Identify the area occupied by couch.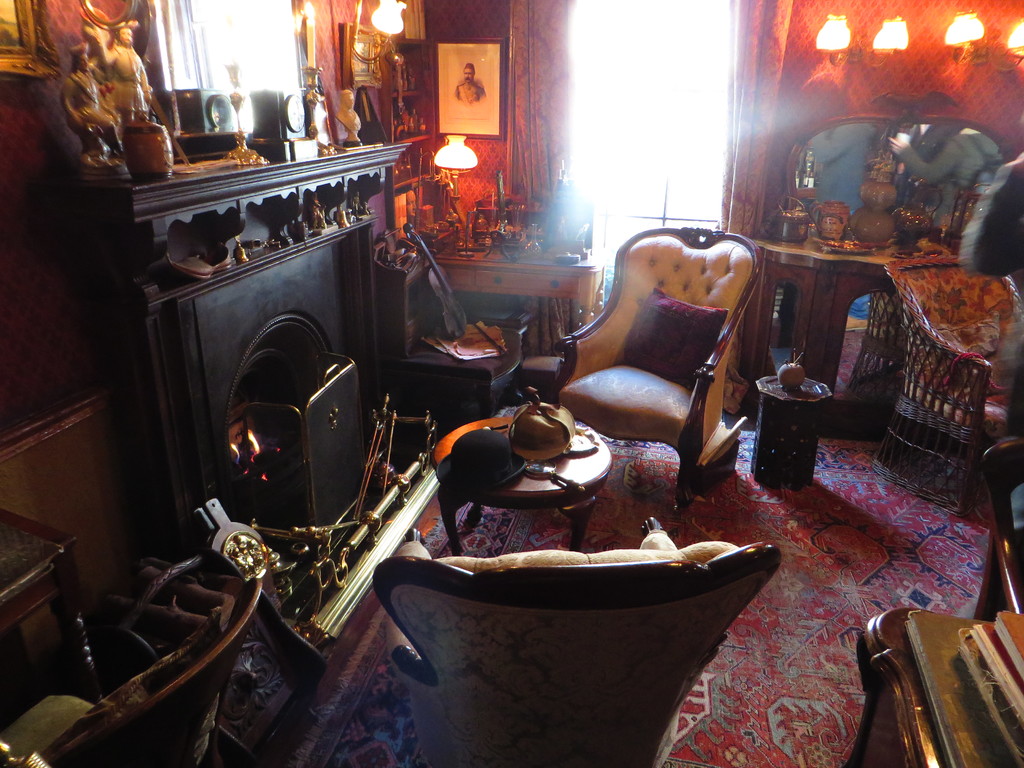
Area: <bbox>531, 226, 801, 484</bbox>.
